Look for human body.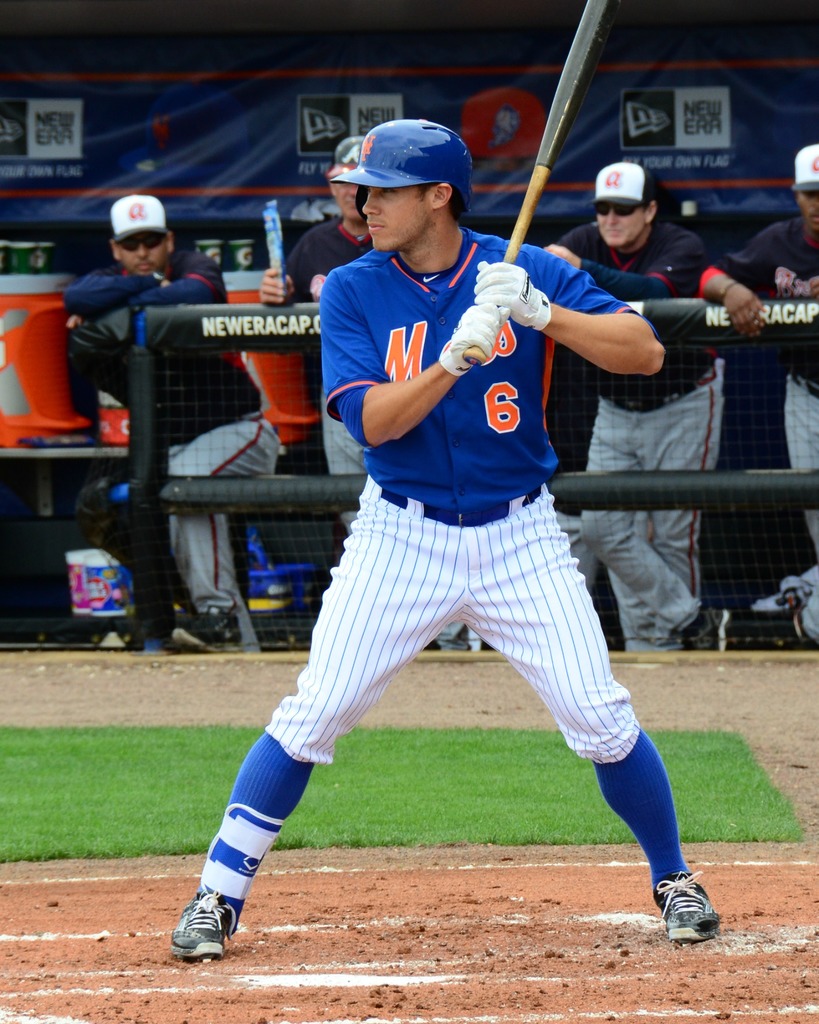
Found: (56, 244, 285, 652).
